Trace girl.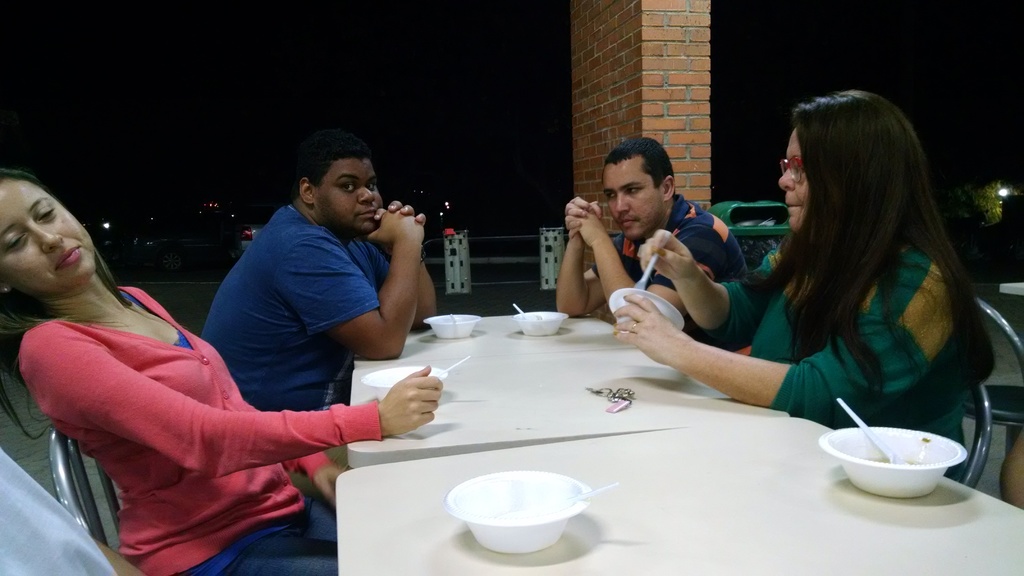
Traced to [x1=603, y1=83, x2=1004, y2=481].
